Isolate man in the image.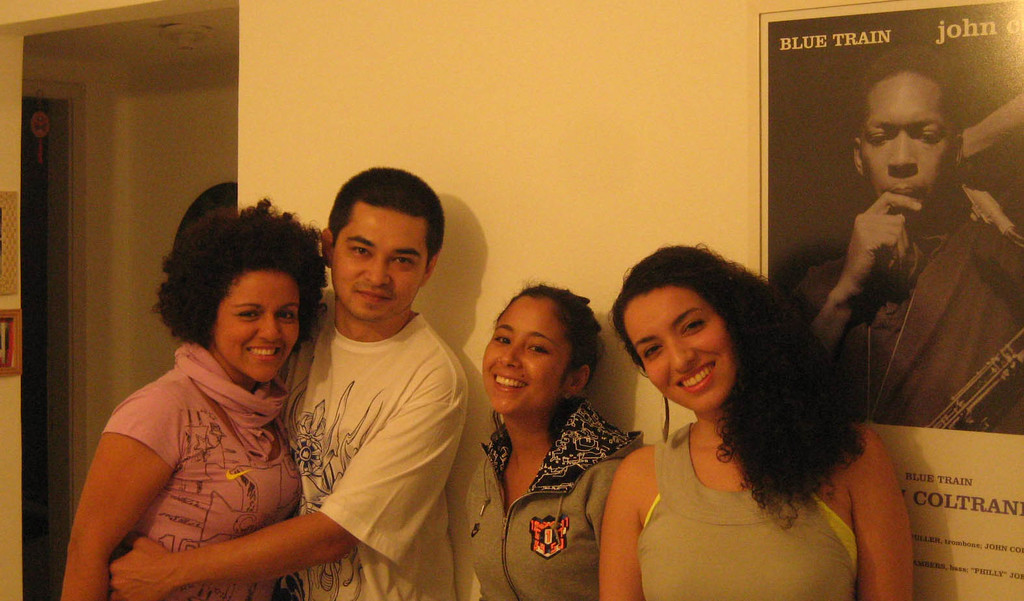
Isolated region: region(801, 70, 1012, 469).
